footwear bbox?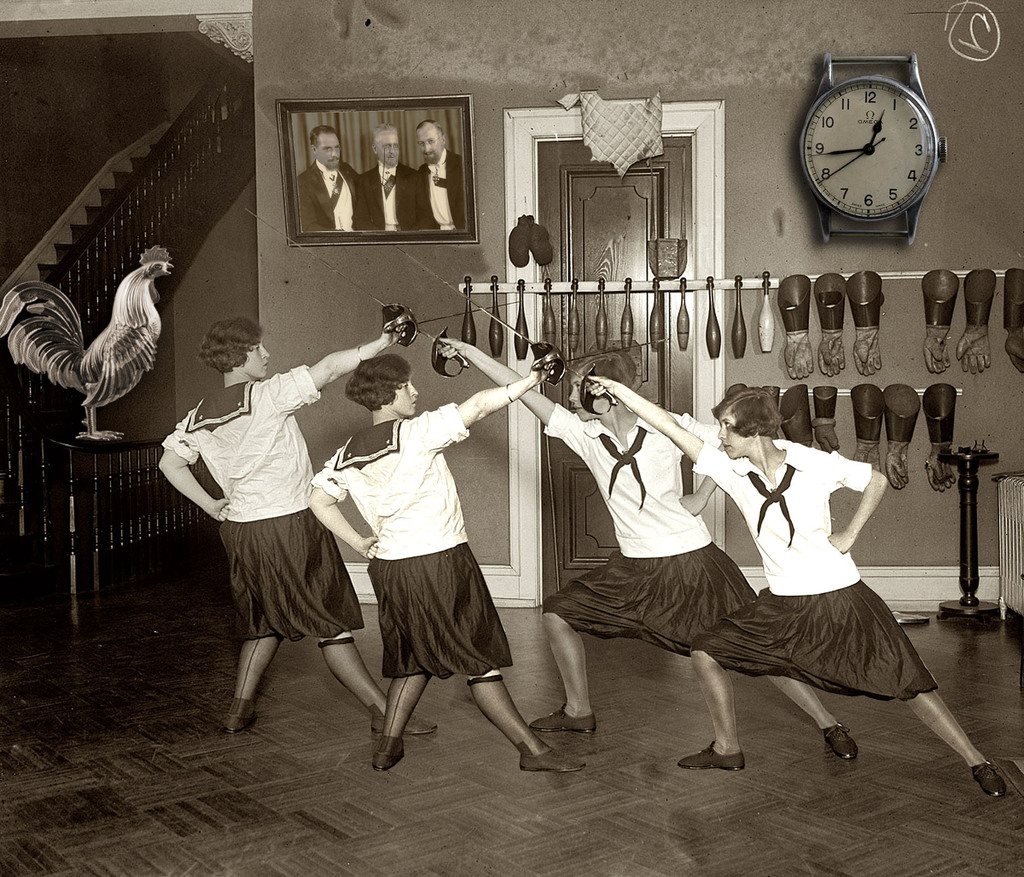
[x1=677, y1=739, x2=744, y2=770]
